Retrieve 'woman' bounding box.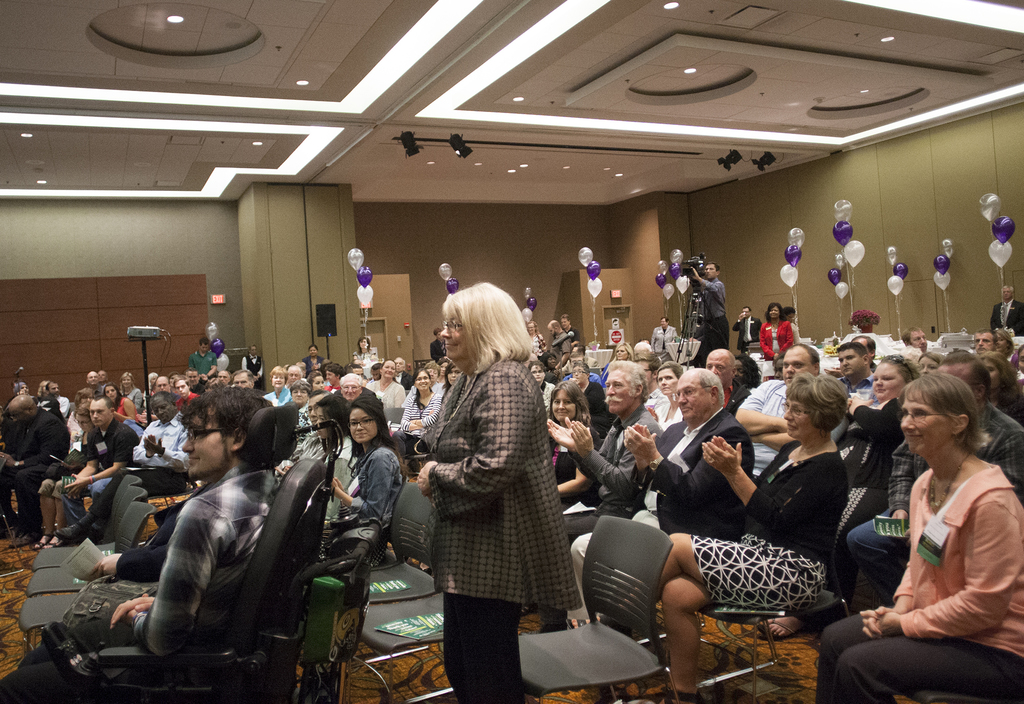
Bounding box: <region>406, 275, 595, 694</region>.
